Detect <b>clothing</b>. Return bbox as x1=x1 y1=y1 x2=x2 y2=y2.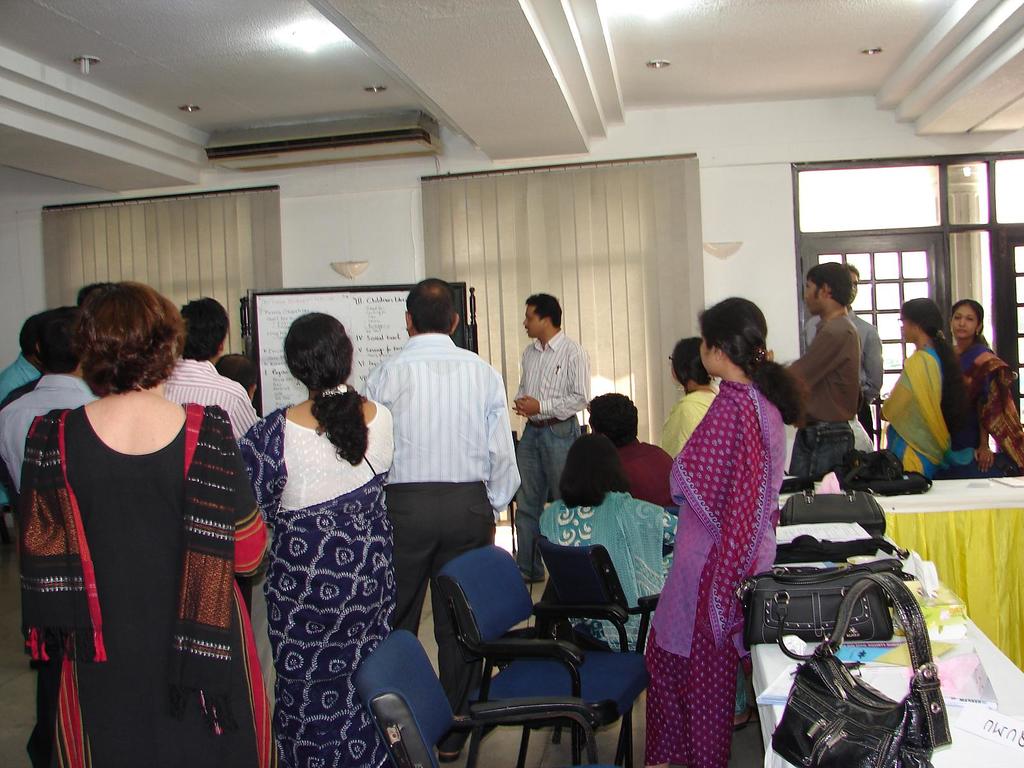
x1=556 y1=497 x2=671 y2=639.
